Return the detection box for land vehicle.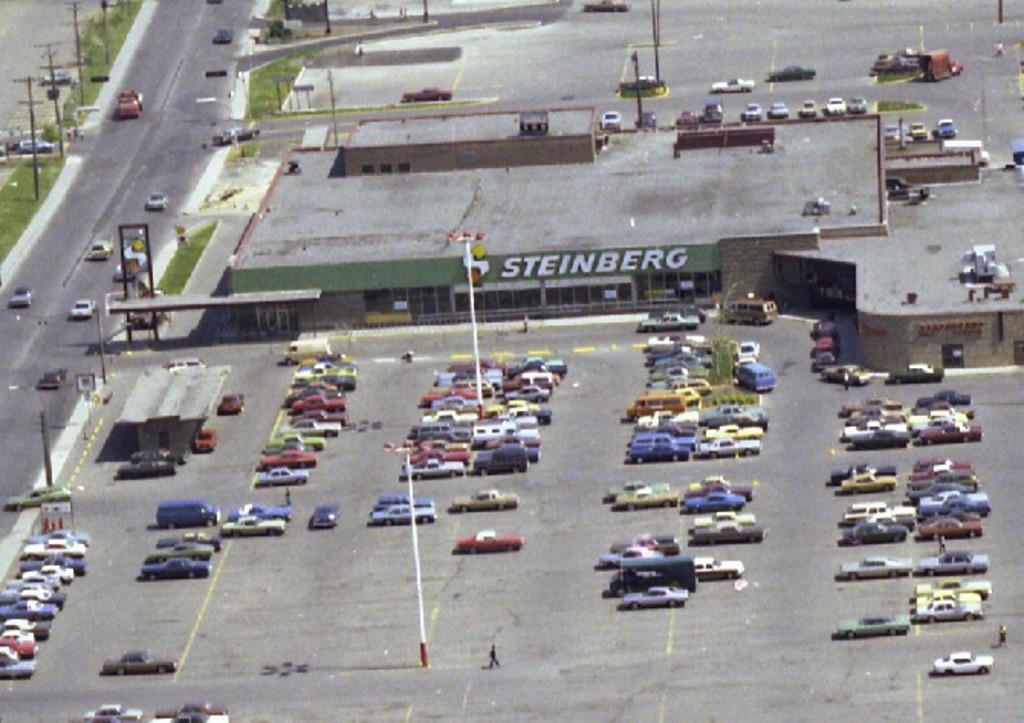
{"left": 214, "top": 387, "right": 249, "bottom": 417}.
